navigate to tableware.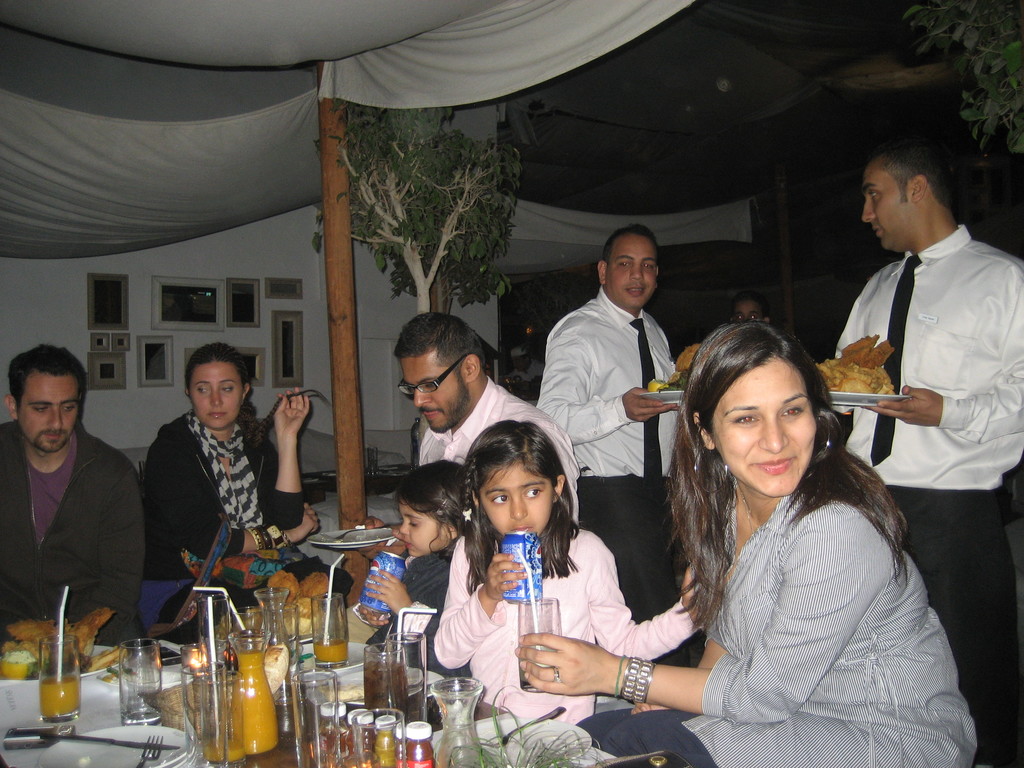
Navigation target: Rect(117, 637, 163, 725).
